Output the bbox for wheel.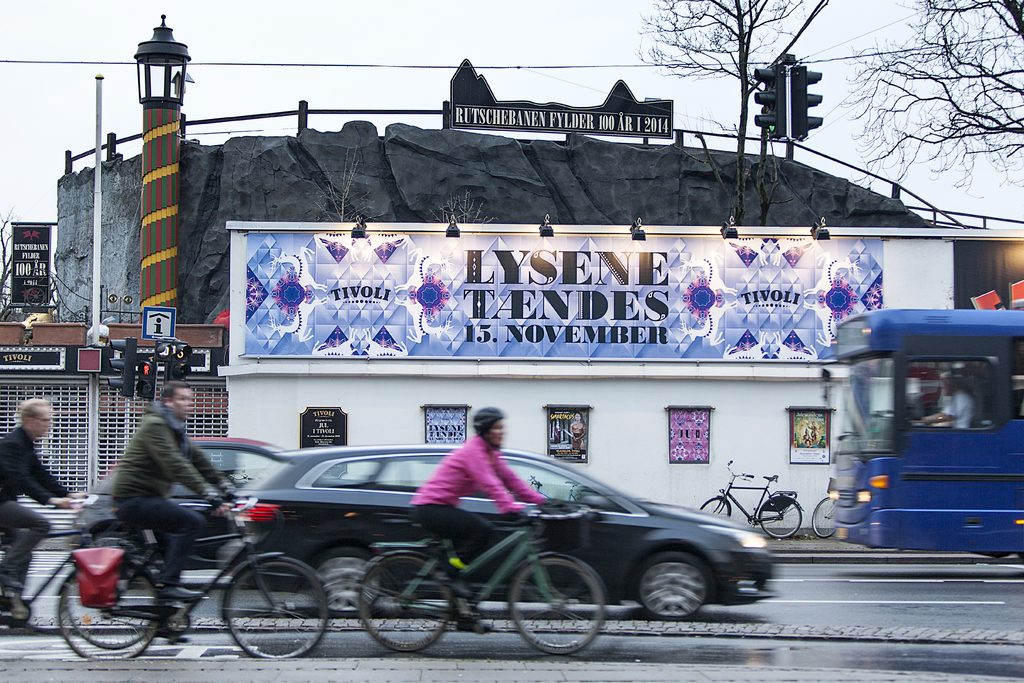
(758,490,799,539).
